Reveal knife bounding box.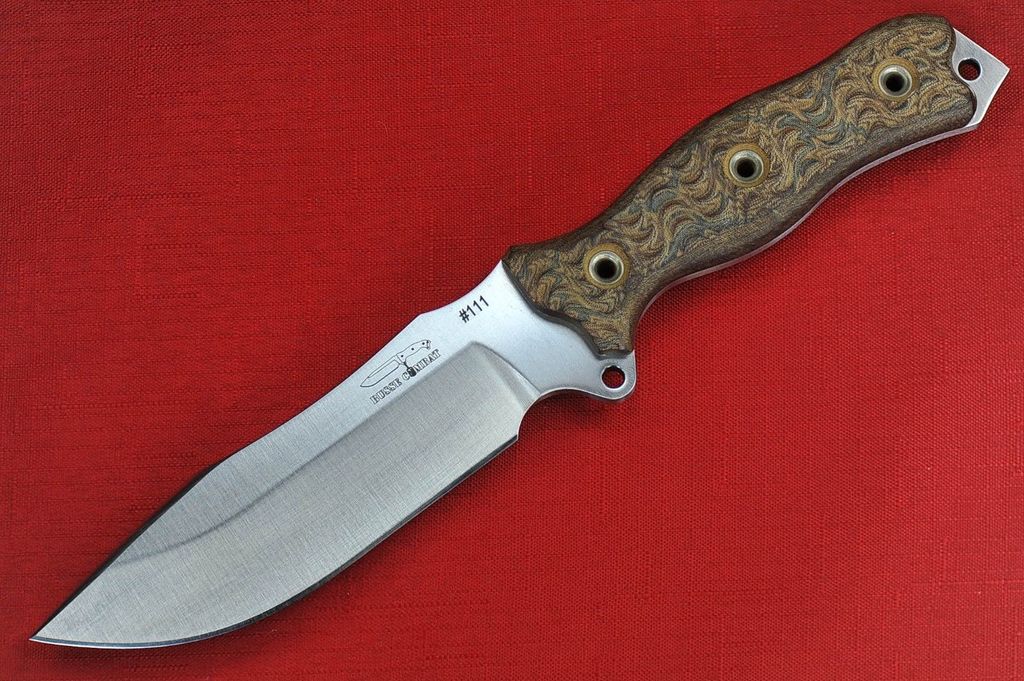
Revealed: left=29, top=12, right=1009, bottom=653.
